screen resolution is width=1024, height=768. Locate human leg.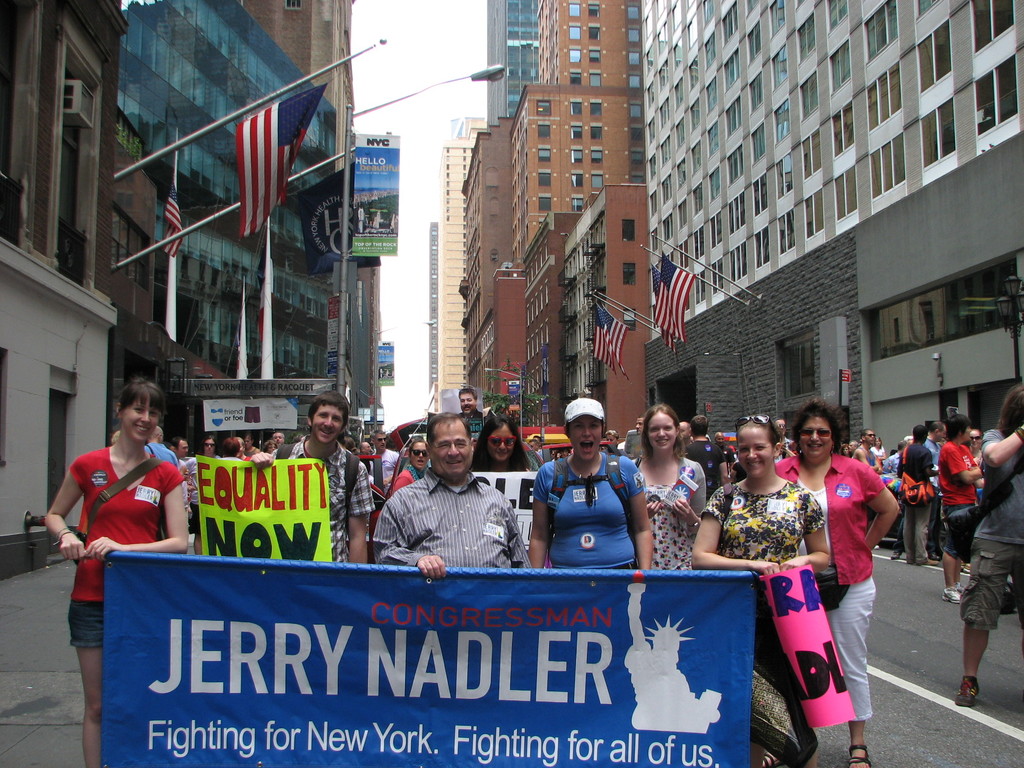
(961,538,1005,709).
